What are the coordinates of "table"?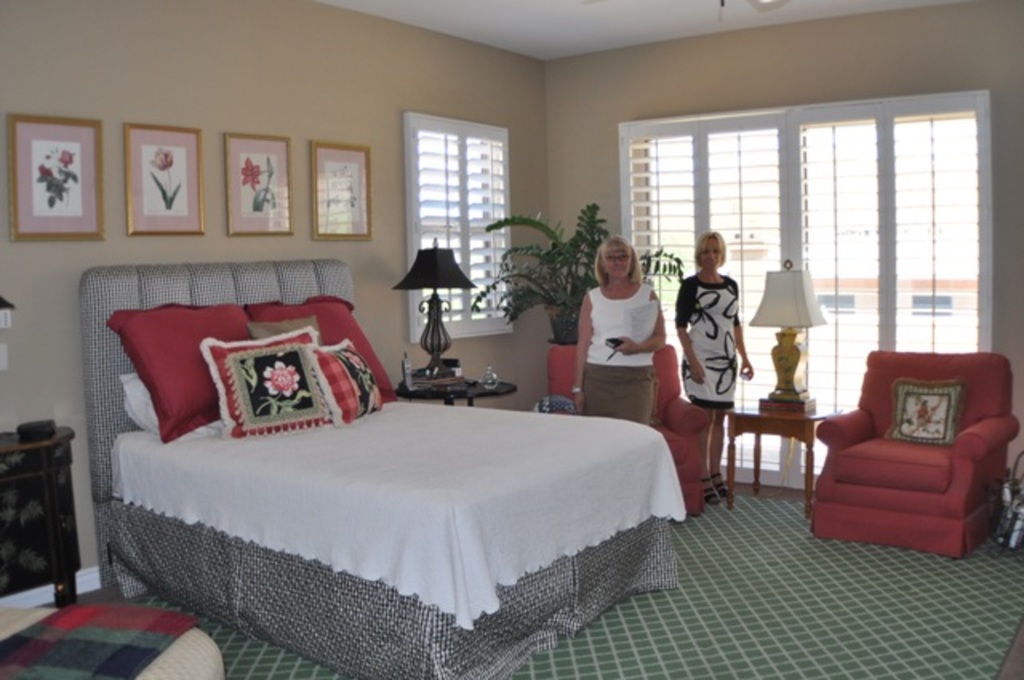
725/394/848/499.
